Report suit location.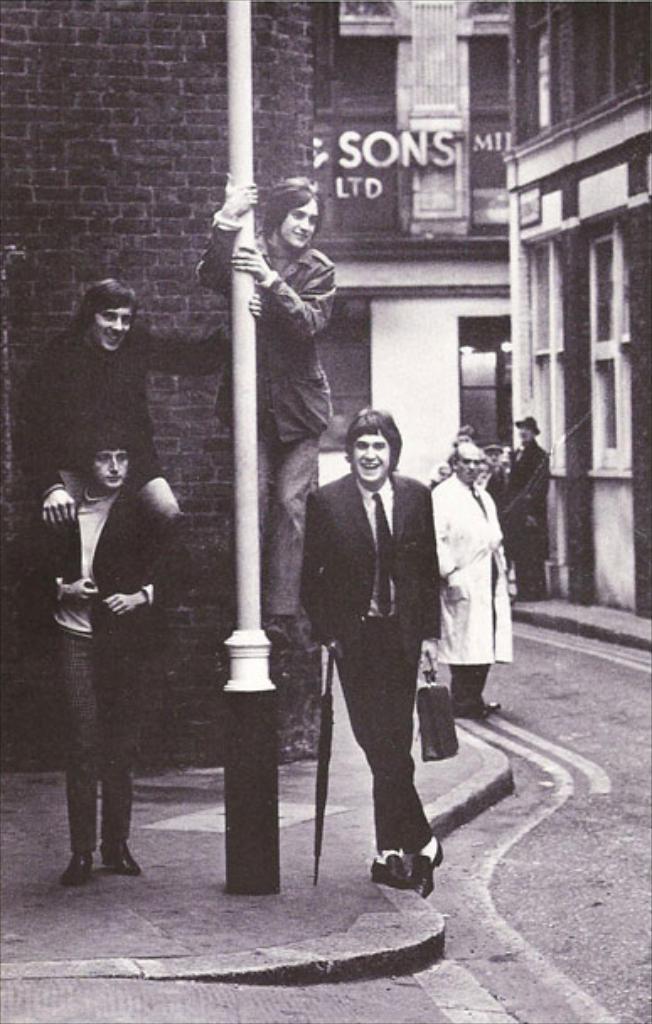
Report: {"left": 507, "top": 436, "right": 553, "bottom": 596}.
